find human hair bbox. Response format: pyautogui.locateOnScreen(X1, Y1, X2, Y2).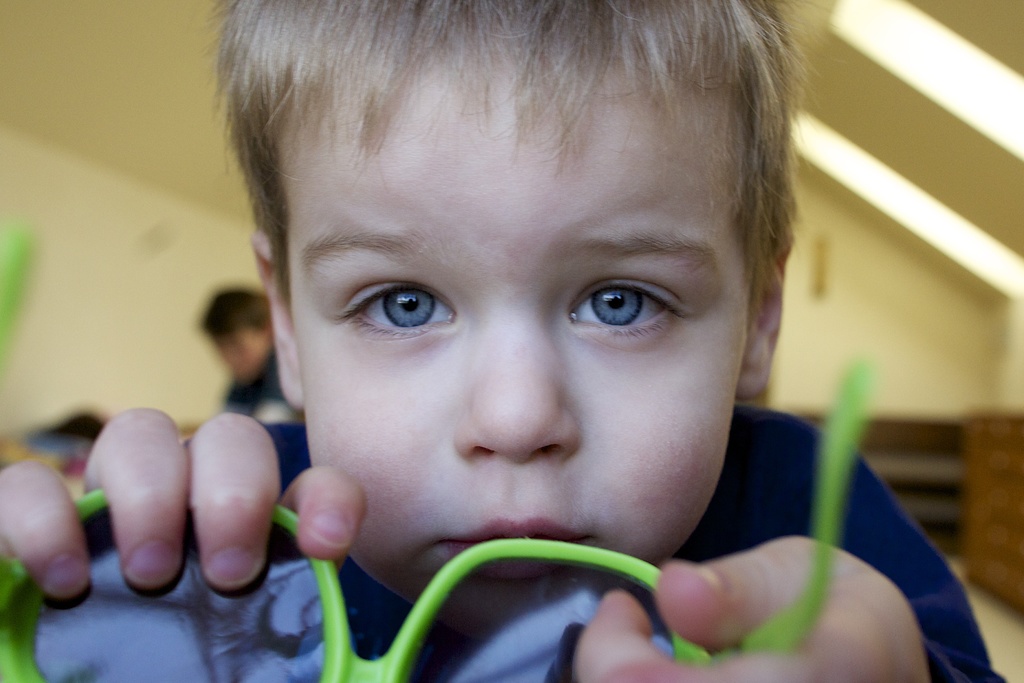
pyautogui.locateOnScreen(198, 283, 275, 332).
